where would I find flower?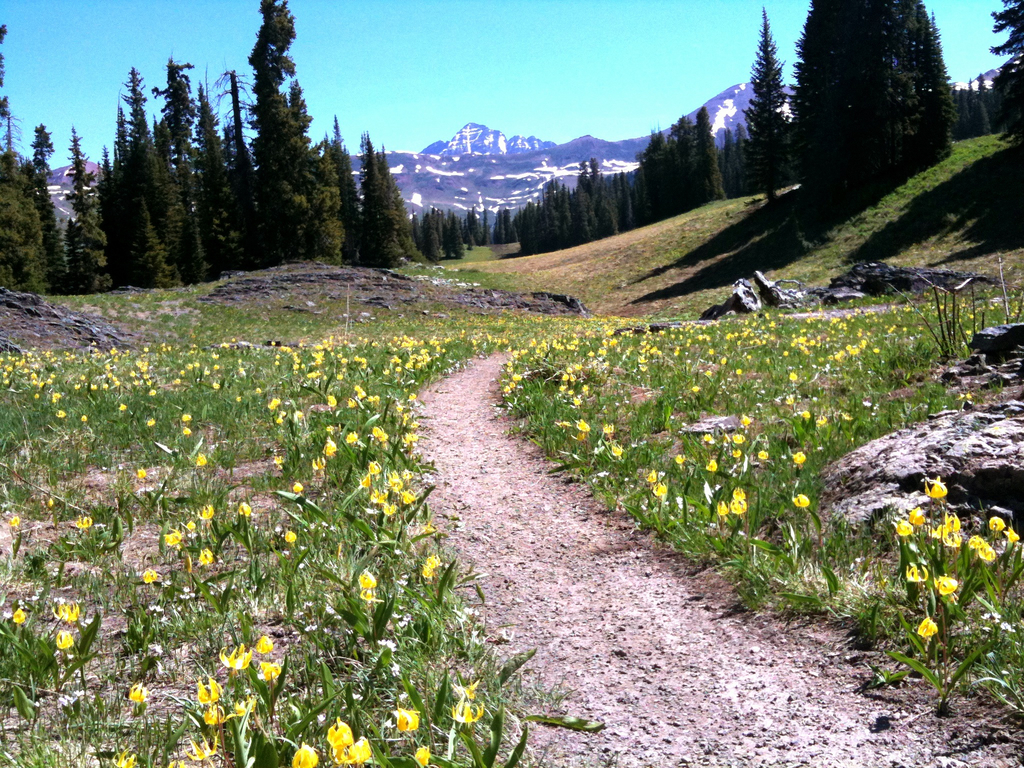
At 733,447,746,462.
